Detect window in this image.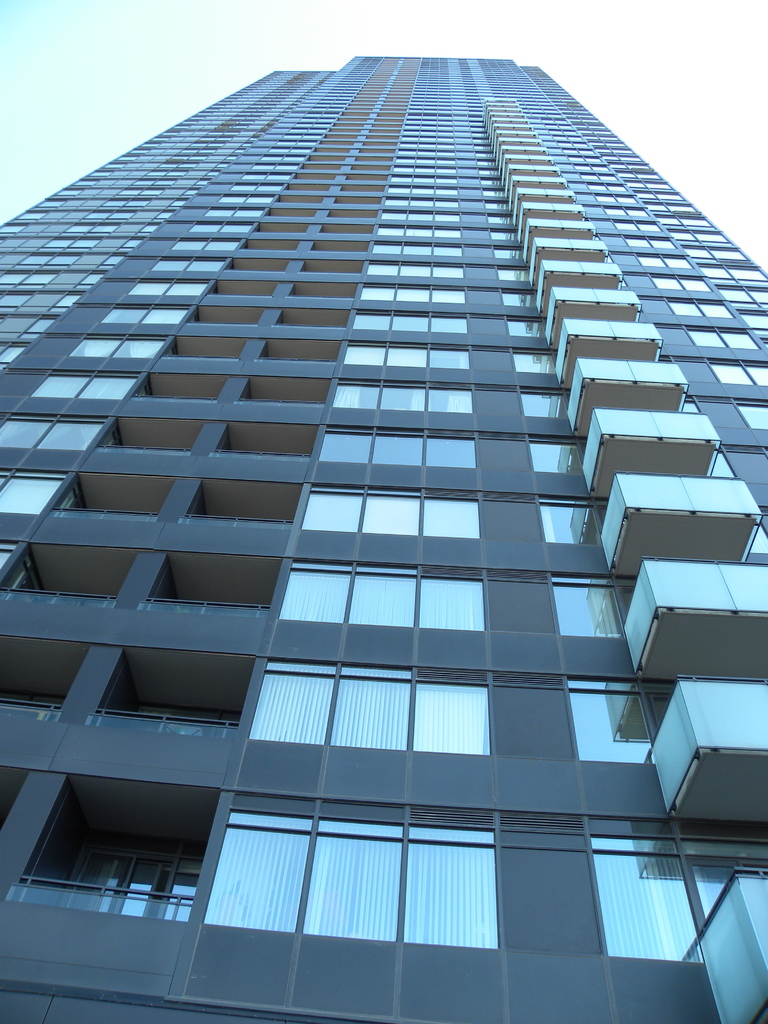
Detection: select_region(334, 376, 484, 429).
